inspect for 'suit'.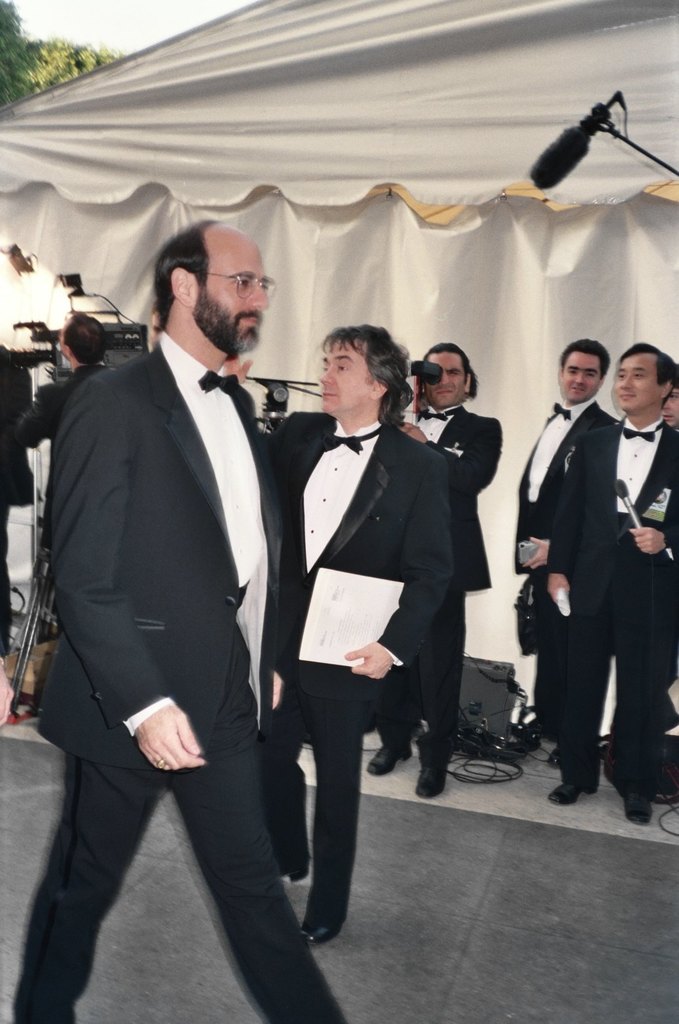
Inspection: 270, 410, 460, 925.
